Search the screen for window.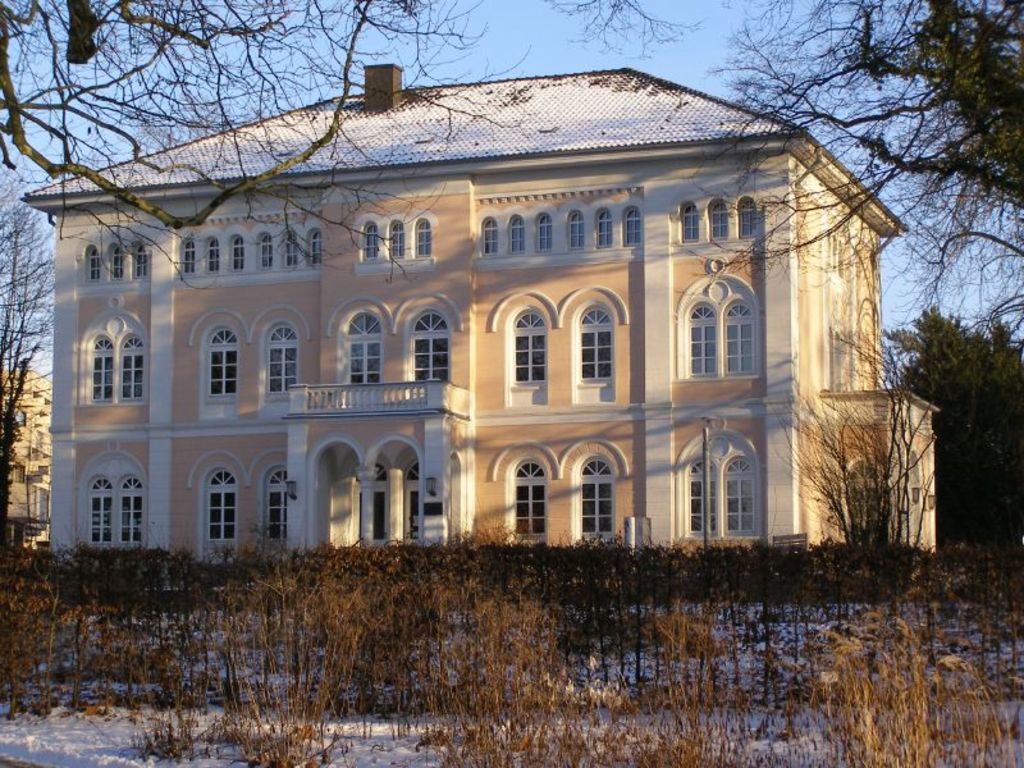
Found at (x1=733, y1=196, x2=749, y2=238).
